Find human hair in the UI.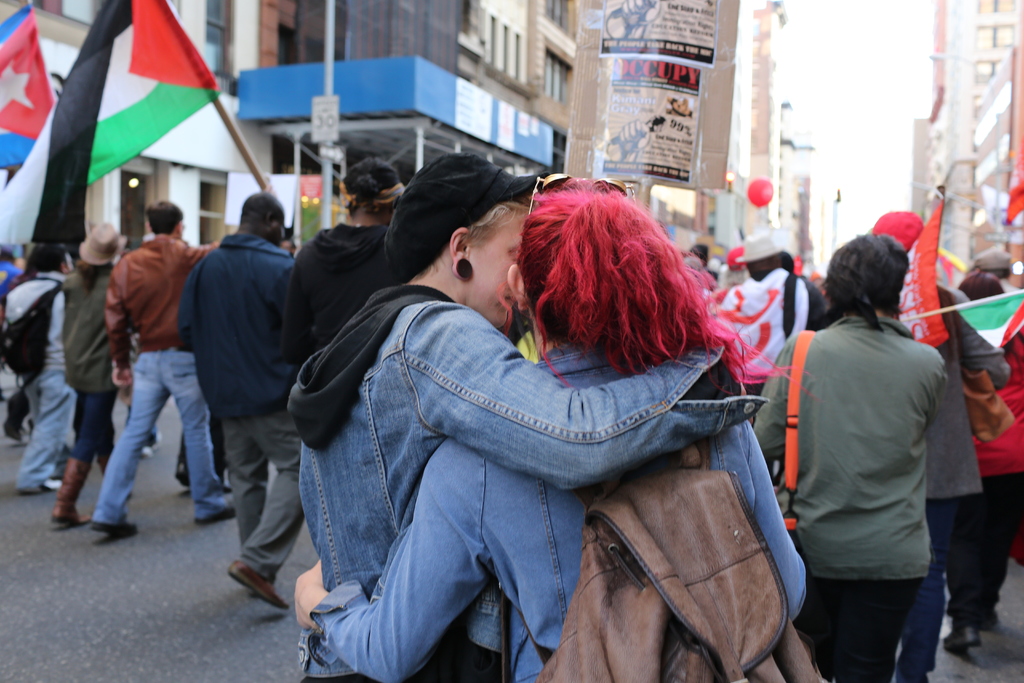
UI element at [left=842, top=230, right=925, bottom=333].
